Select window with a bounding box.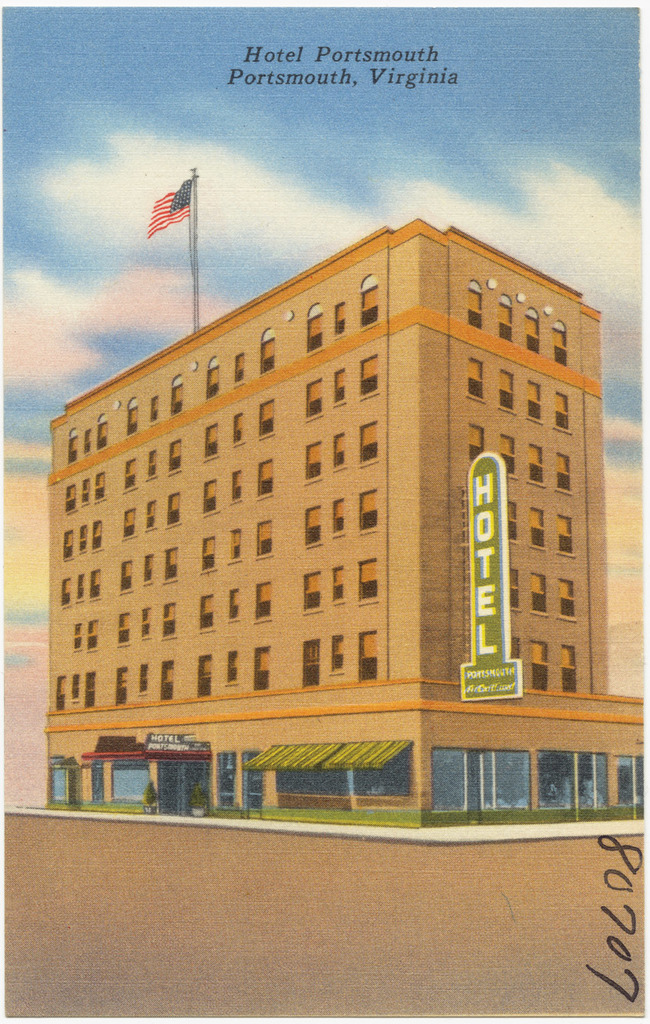
bbox(303, 506, 322, 544).
